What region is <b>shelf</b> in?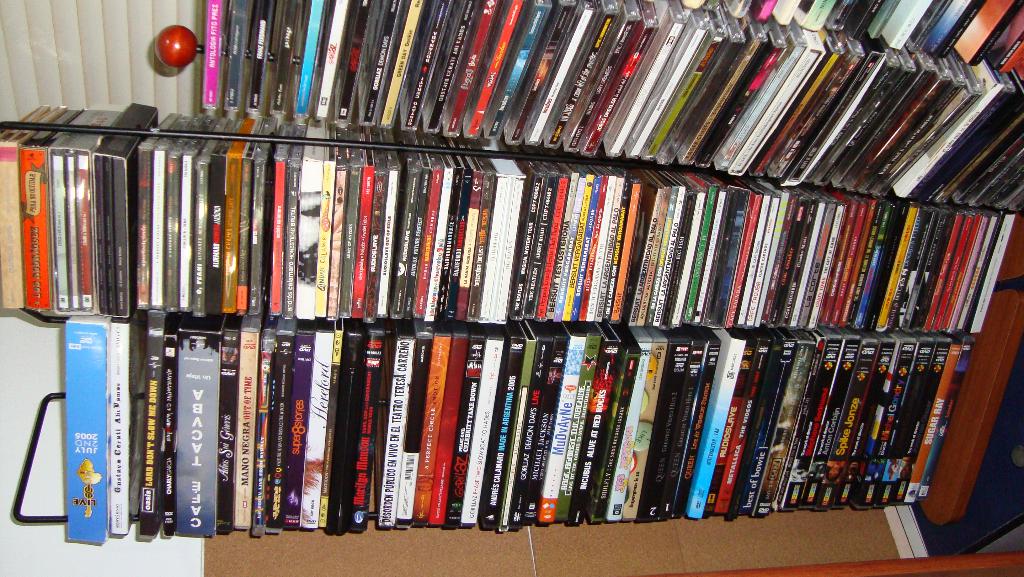
crop(26, 6, 1023, 576).
